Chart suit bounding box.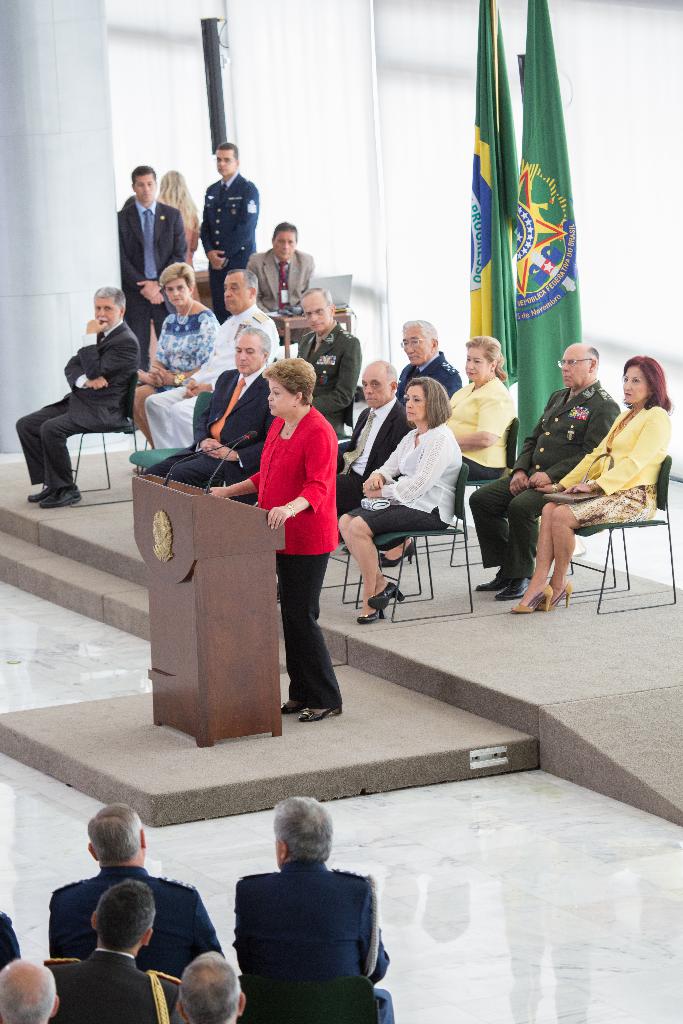
Charted: left=332, top=399, right=413, bottom=518.
